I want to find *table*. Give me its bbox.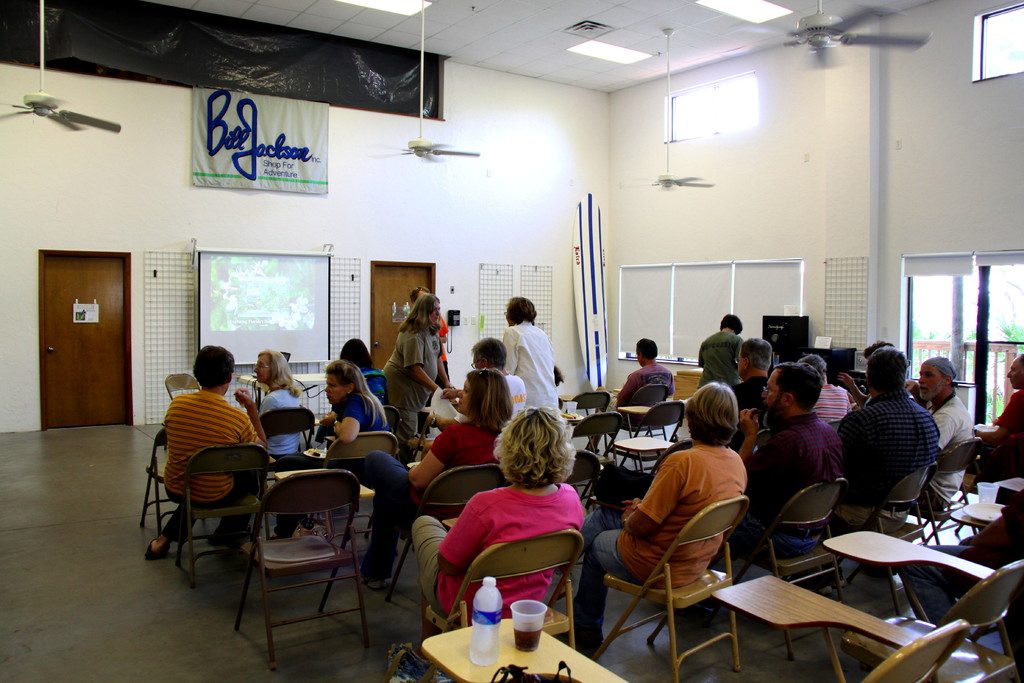
x1=248 y1=349 x2=364 y2=404.
